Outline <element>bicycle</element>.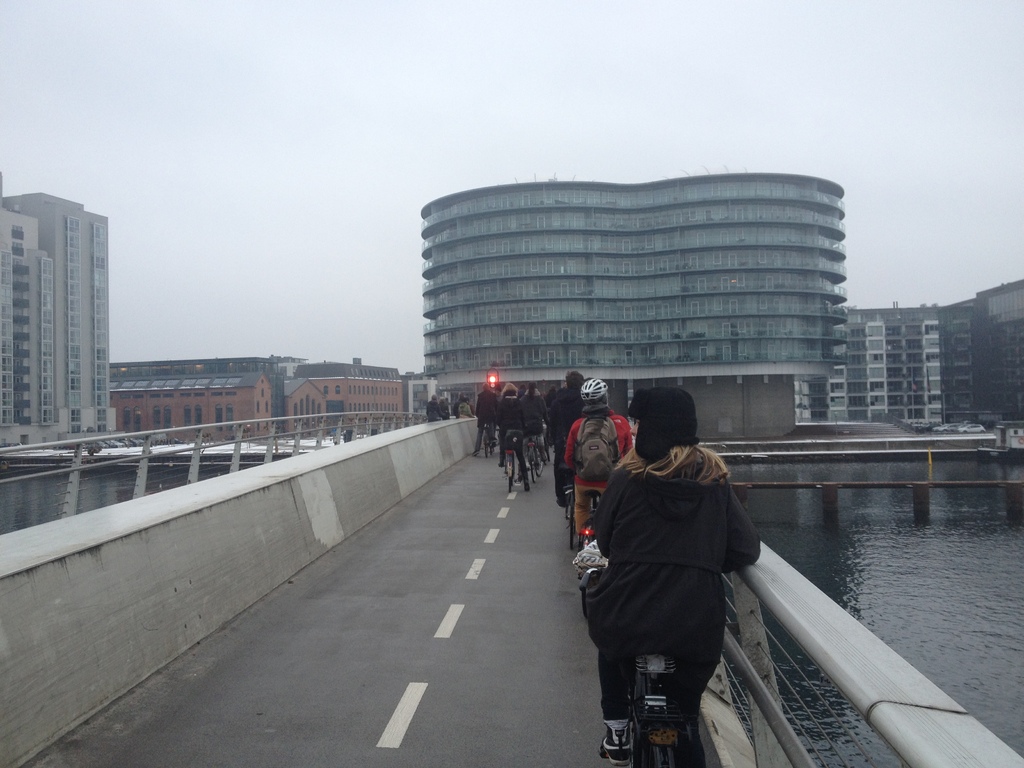
Outline: select_region(553, 444, 574, 553).
